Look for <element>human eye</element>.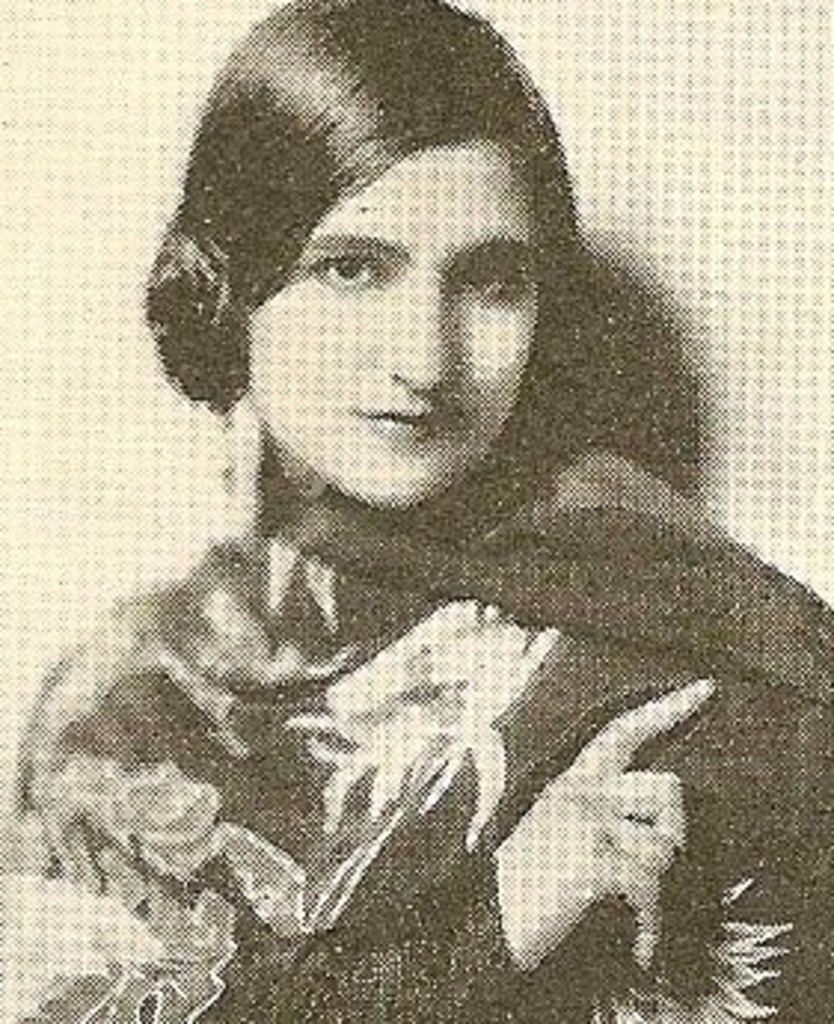
Found: <bbox>297, 217, 404, 294</bbox>.
